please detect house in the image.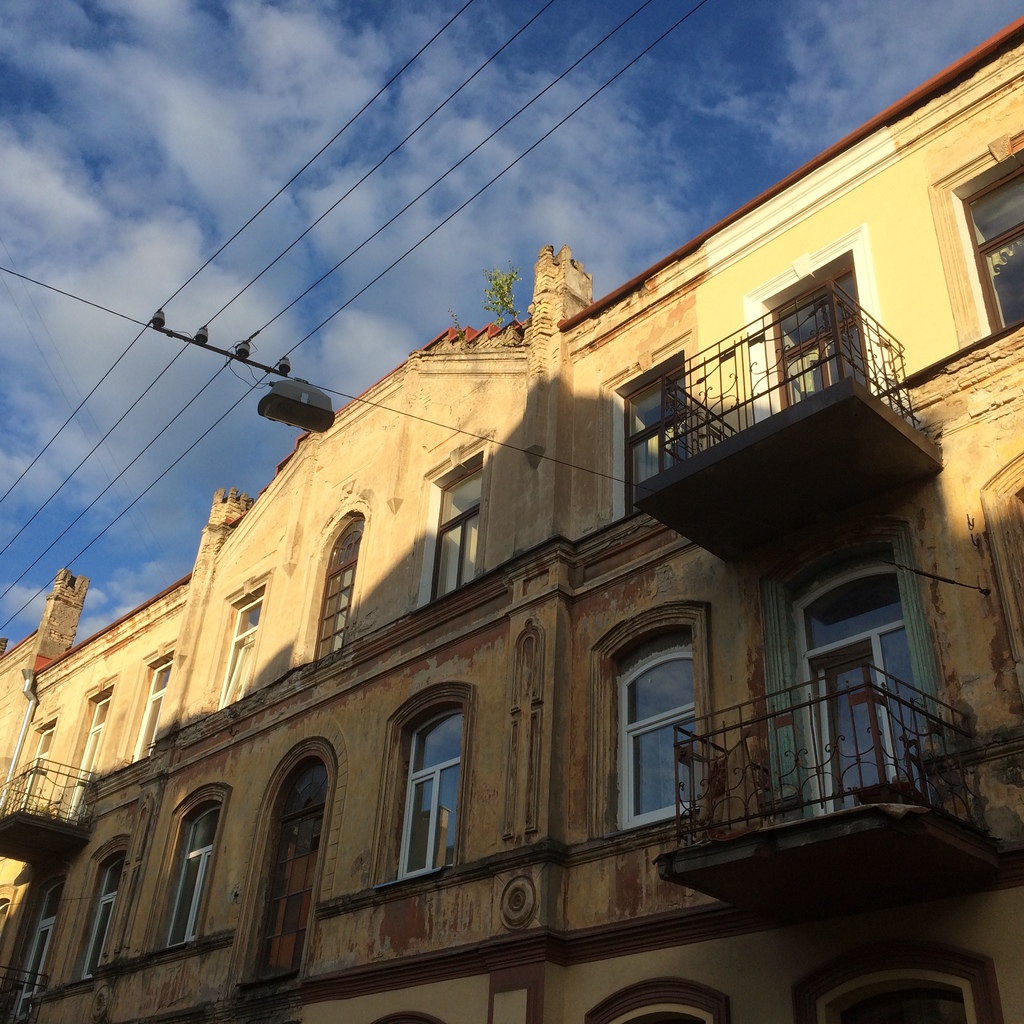
<box>0,12,1023,1023</box>.
